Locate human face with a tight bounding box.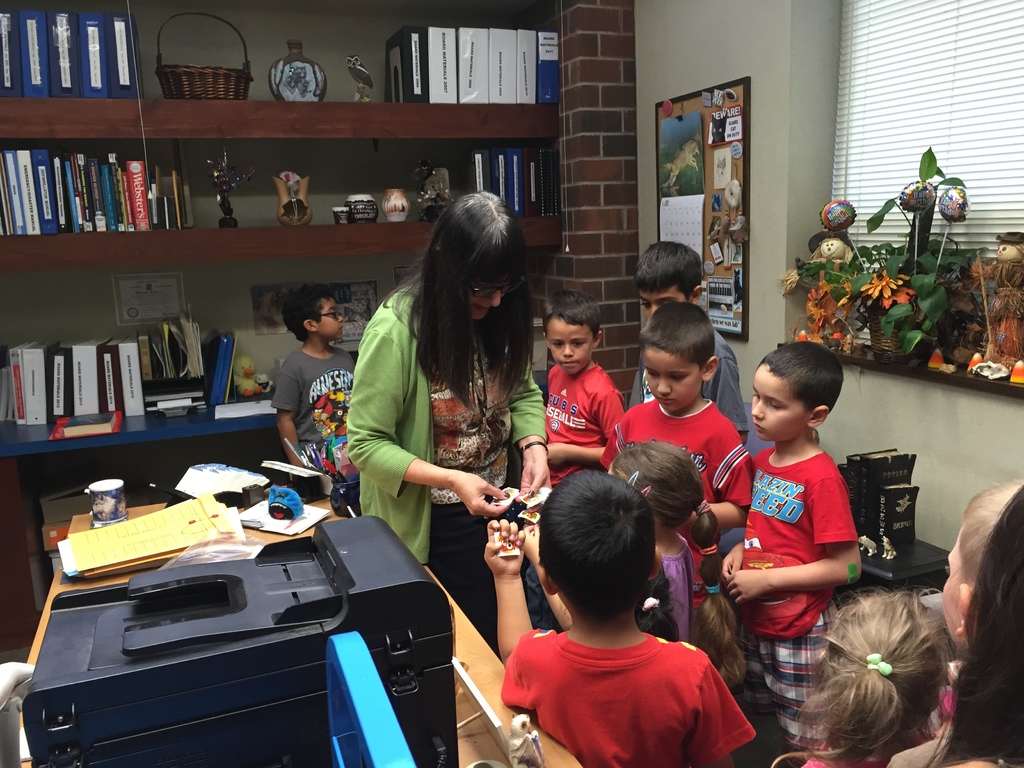
box(645, 340, 696, 412).
